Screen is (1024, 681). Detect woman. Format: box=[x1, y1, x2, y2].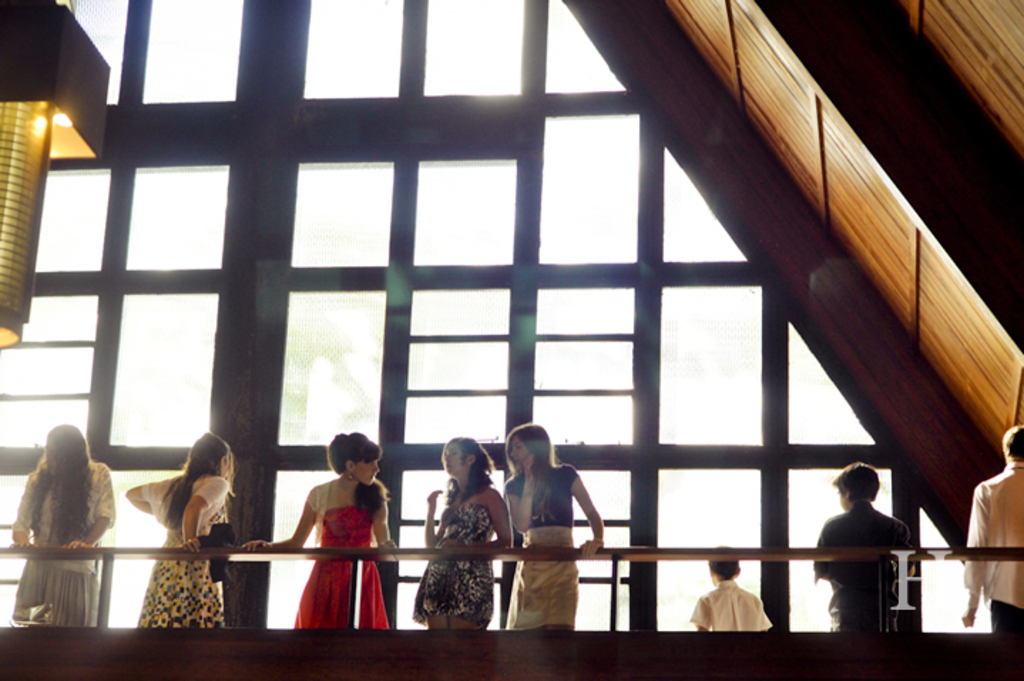
box=[124, 427, 235, 627].
